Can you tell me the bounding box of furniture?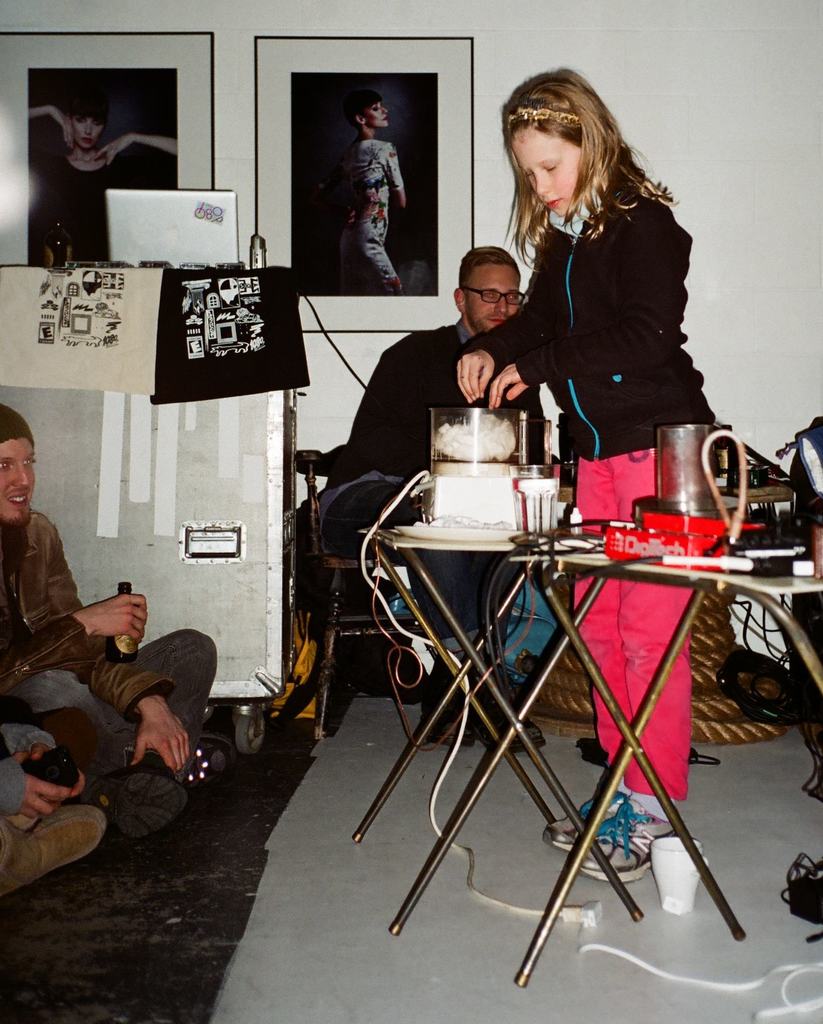
[348,517,613,937].
